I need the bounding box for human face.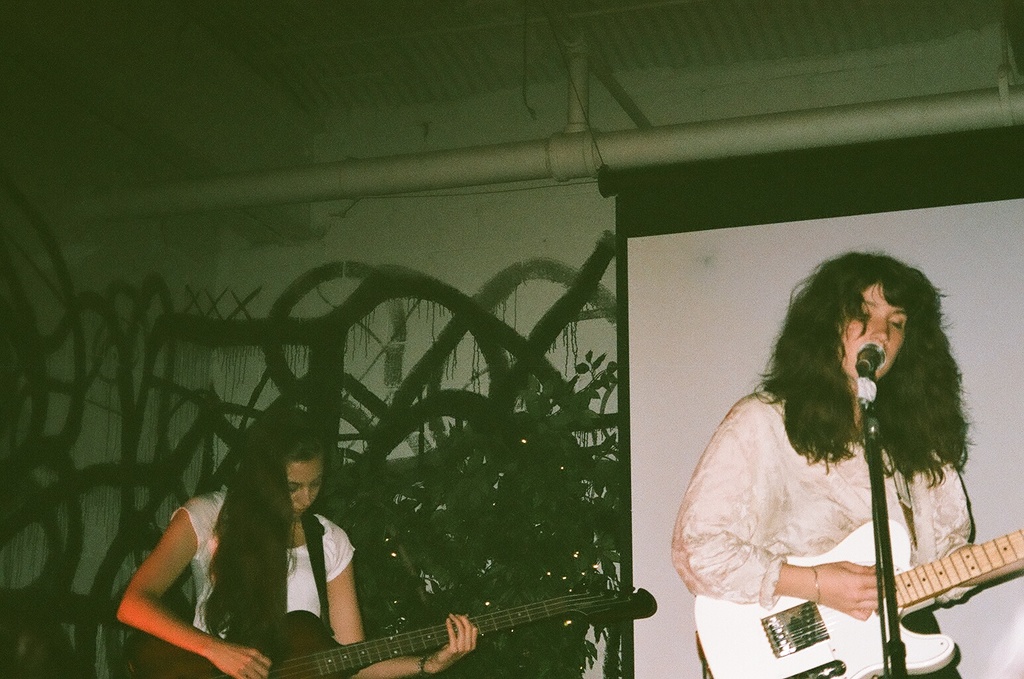
Here it is: (x1=835, y1=279, x2=915, y2=393).
